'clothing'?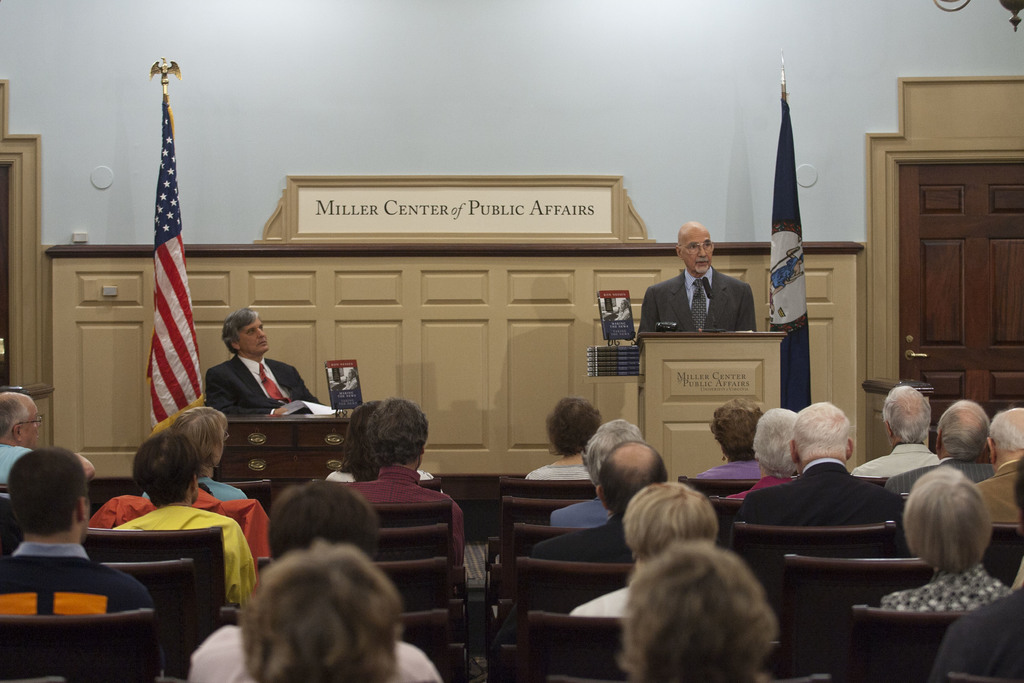
(x1=0, y1=557, x2=157, y2=624)
